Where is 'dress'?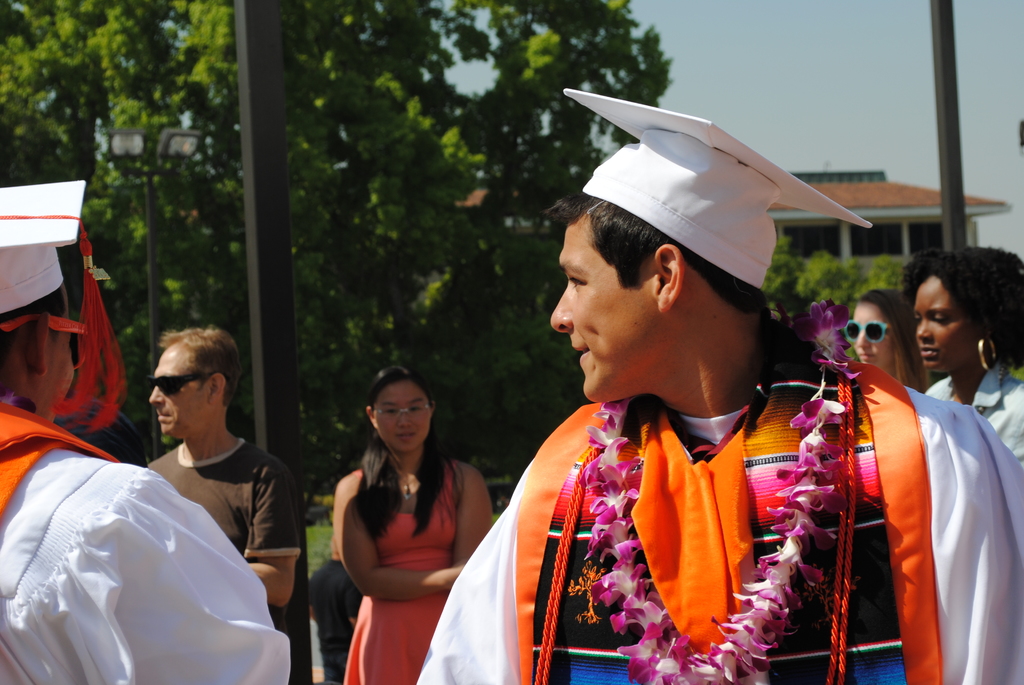
bbox=[342, 462, 454, 684].
